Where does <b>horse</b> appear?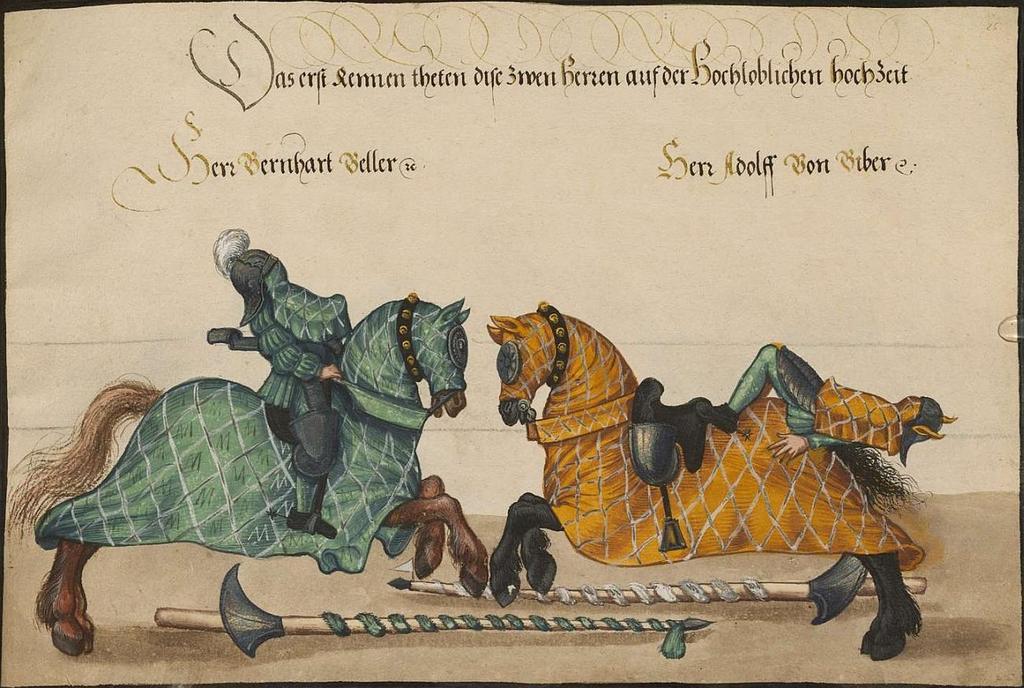
Appears at [x1=484, y1=301, x2=931, y2=660].
